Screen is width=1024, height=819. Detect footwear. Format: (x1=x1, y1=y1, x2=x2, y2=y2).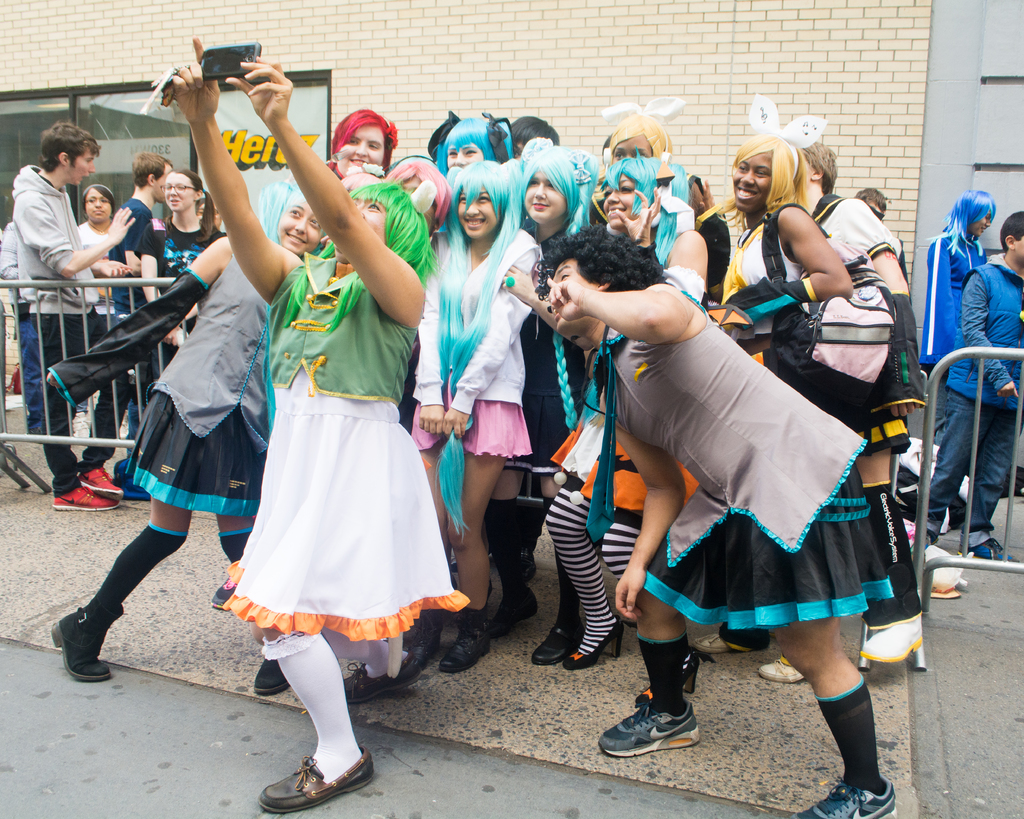
(x1=88, y1=467, x2=120, y2=494).
